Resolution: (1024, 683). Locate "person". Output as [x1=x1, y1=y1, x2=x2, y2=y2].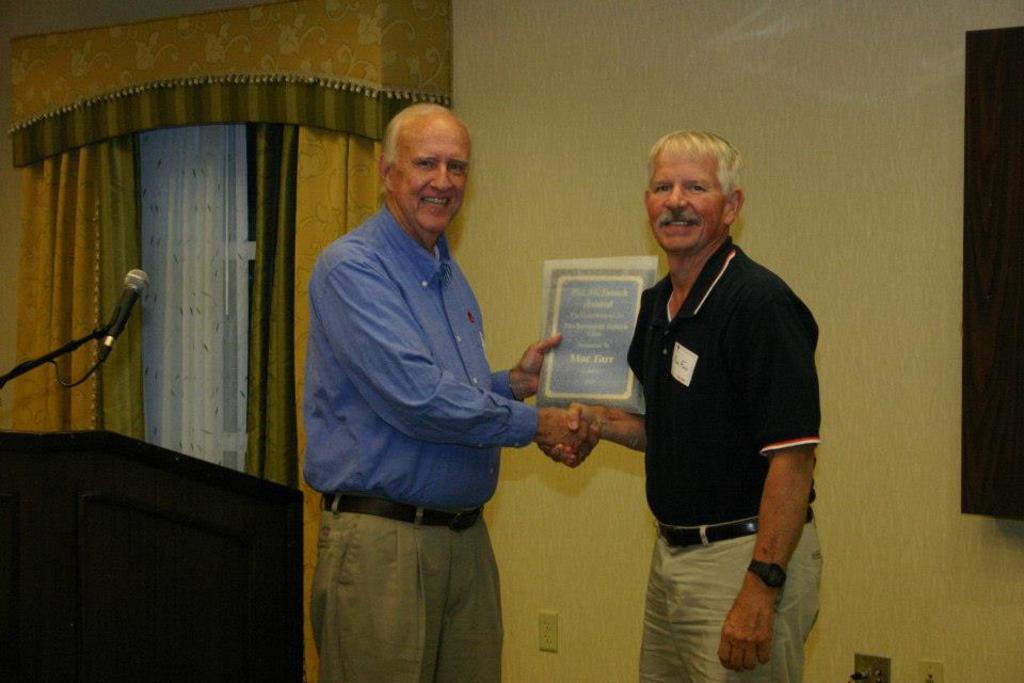
[x1=305, y1=96, x2=604, y2=682].
